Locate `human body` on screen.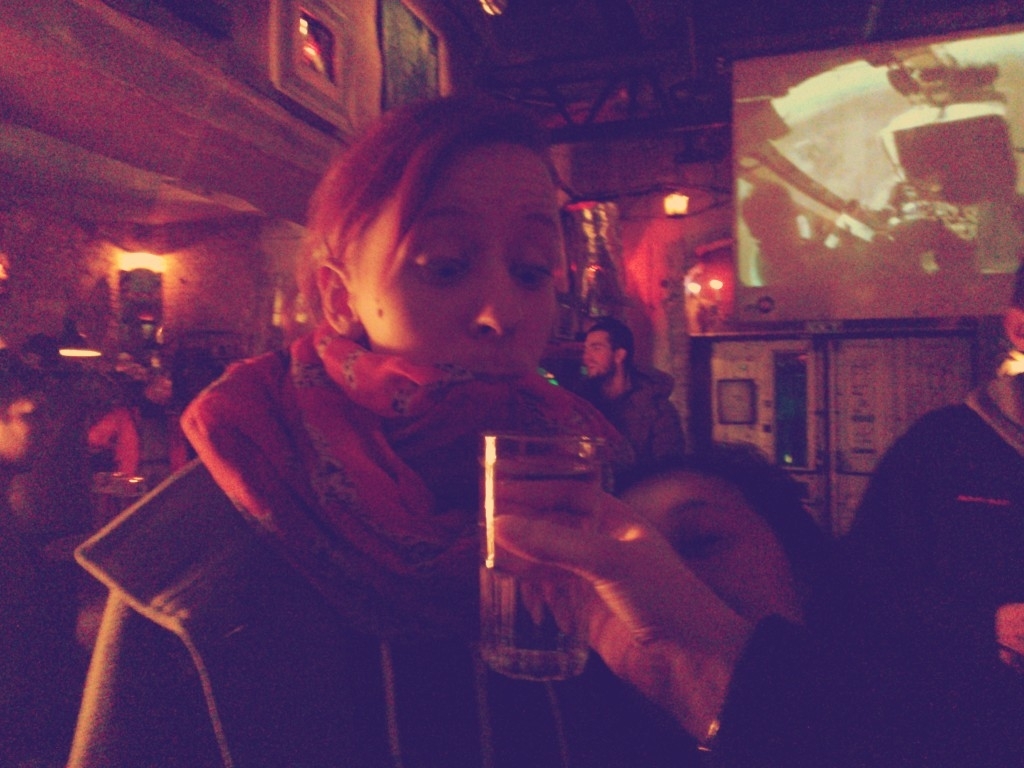
On screen at BBox(574, 312, 687, 475).
